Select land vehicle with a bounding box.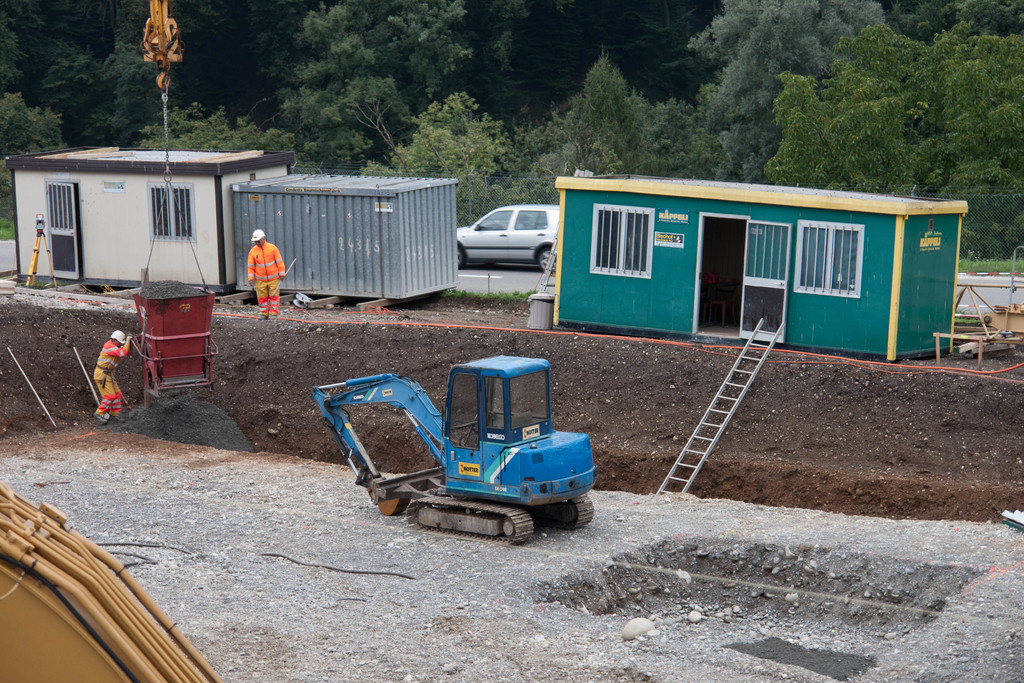
458:203:557:274.
